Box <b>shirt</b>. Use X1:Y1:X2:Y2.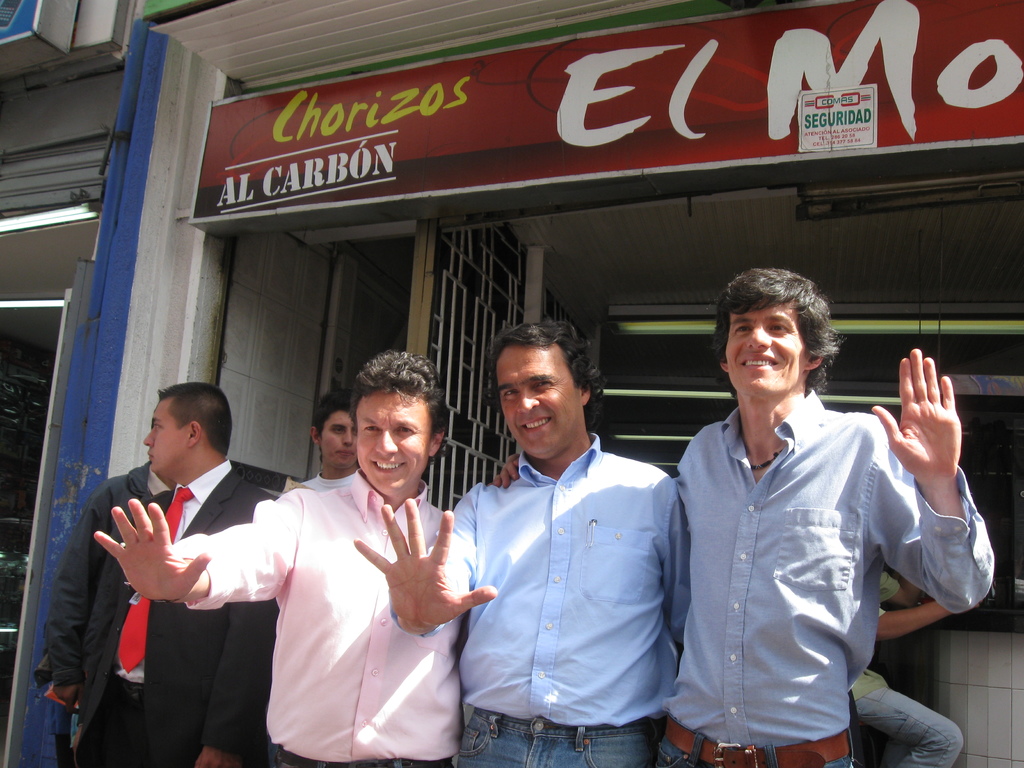
670:378:948:727.
